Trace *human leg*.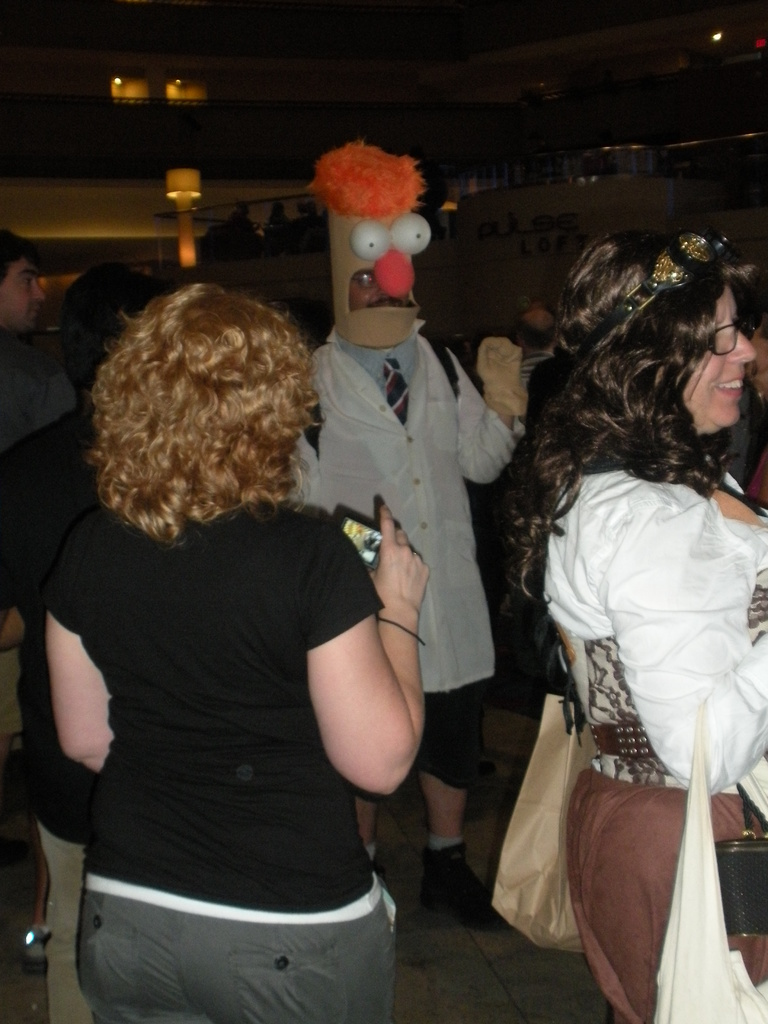
Traced to [x1=35, y1=808, x2=95, y2=1023].
